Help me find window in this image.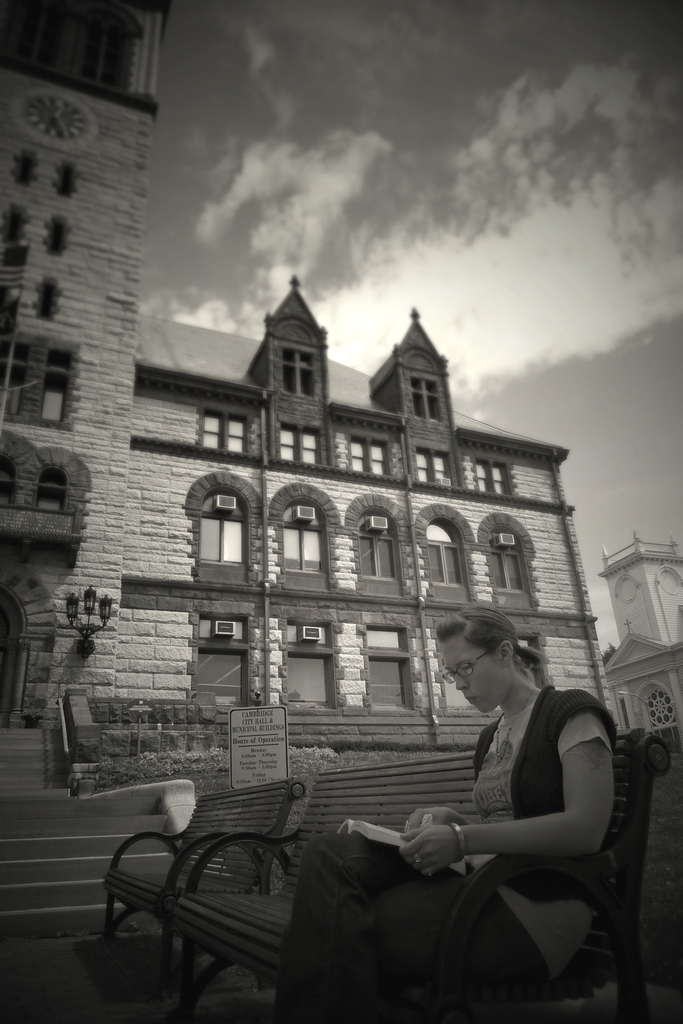
Found it: [359, 513, 406, 598].
